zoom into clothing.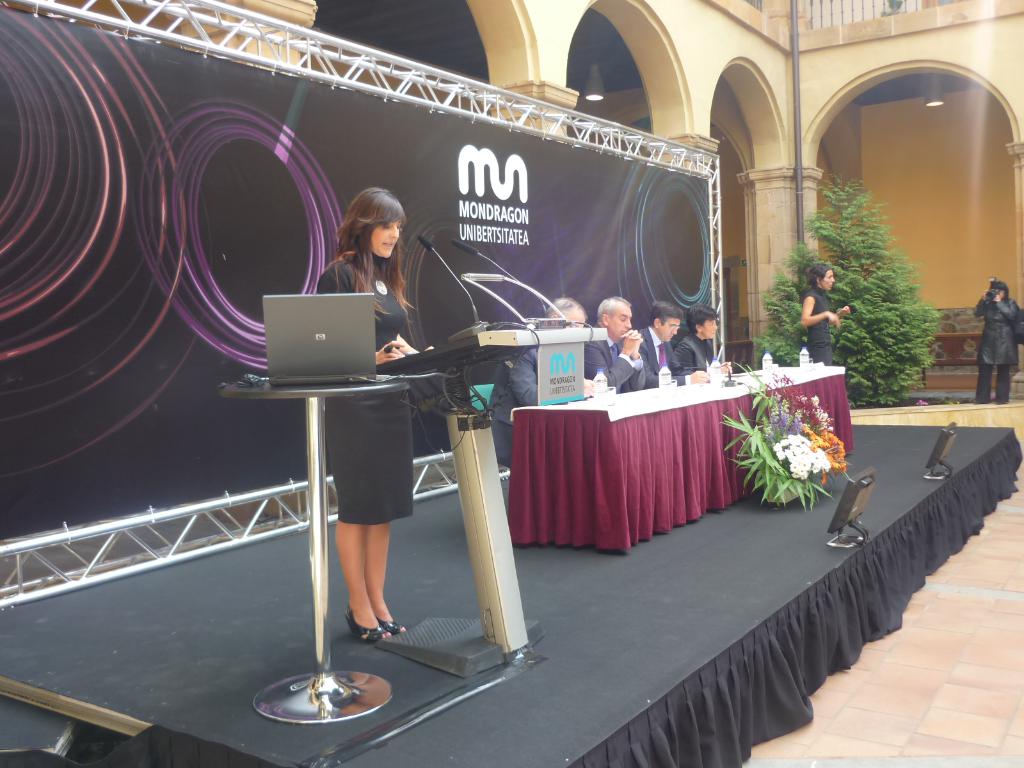
Zoom target: {"left": 483, "top": 348, "right": 541, "bottom": 466}.
